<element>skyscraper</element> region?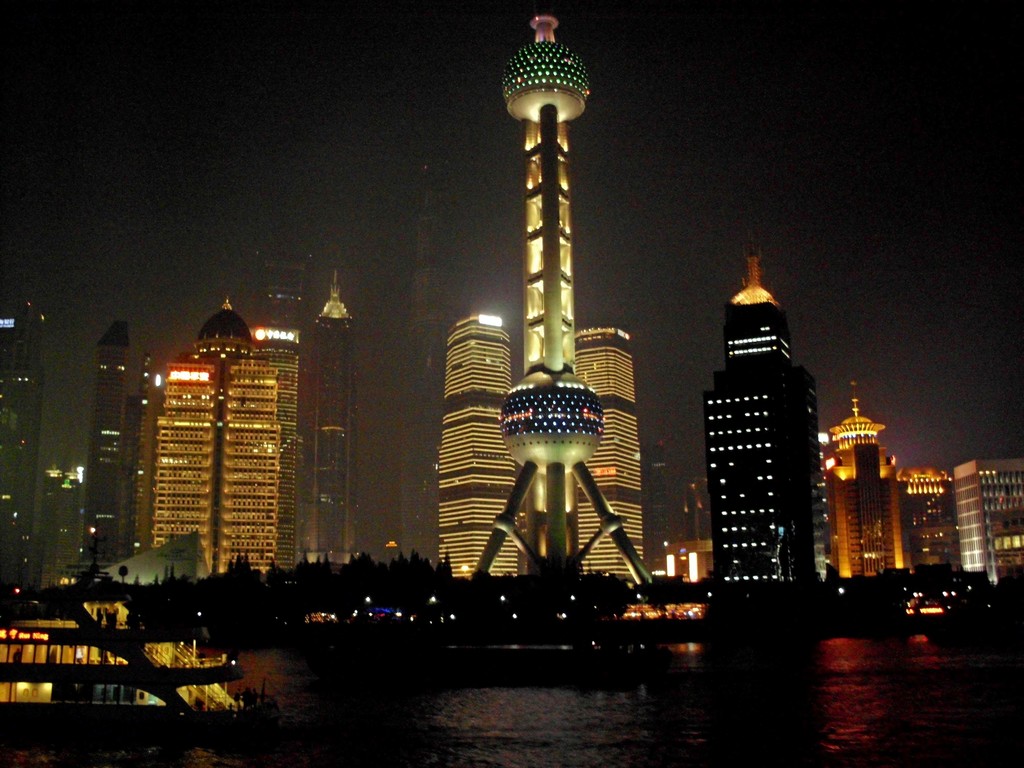
[x1=128, y1=294, x2=308, y2=604]
